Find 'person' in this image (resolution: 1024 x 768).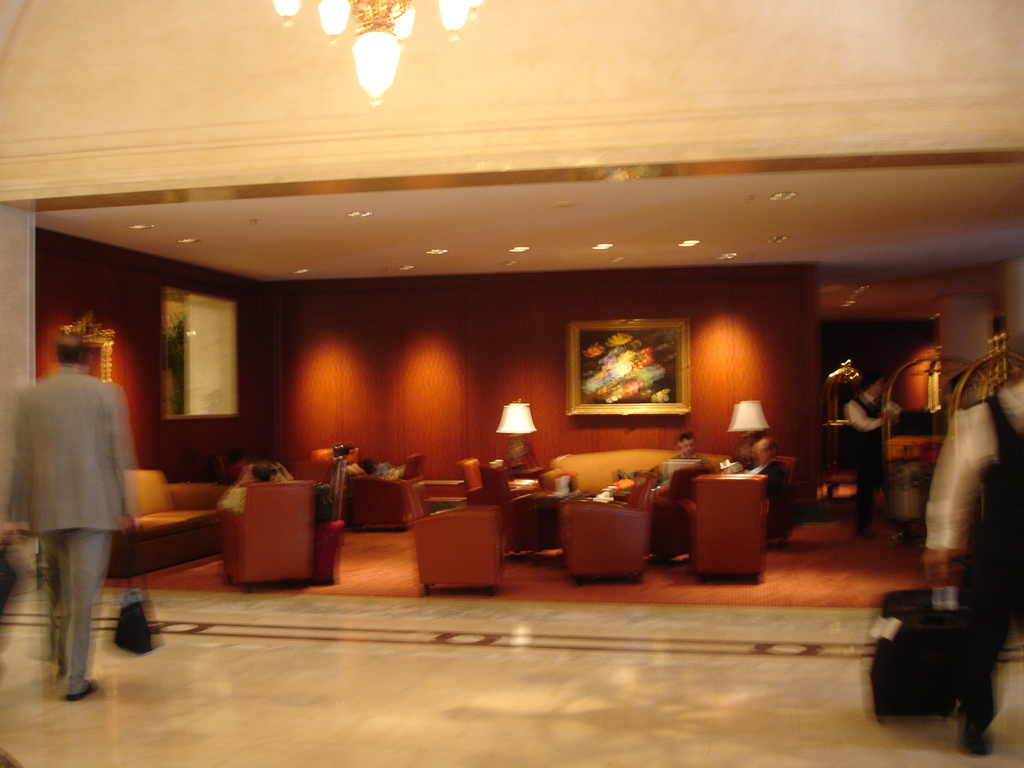
bbox=[663, 433, 716, 477].
